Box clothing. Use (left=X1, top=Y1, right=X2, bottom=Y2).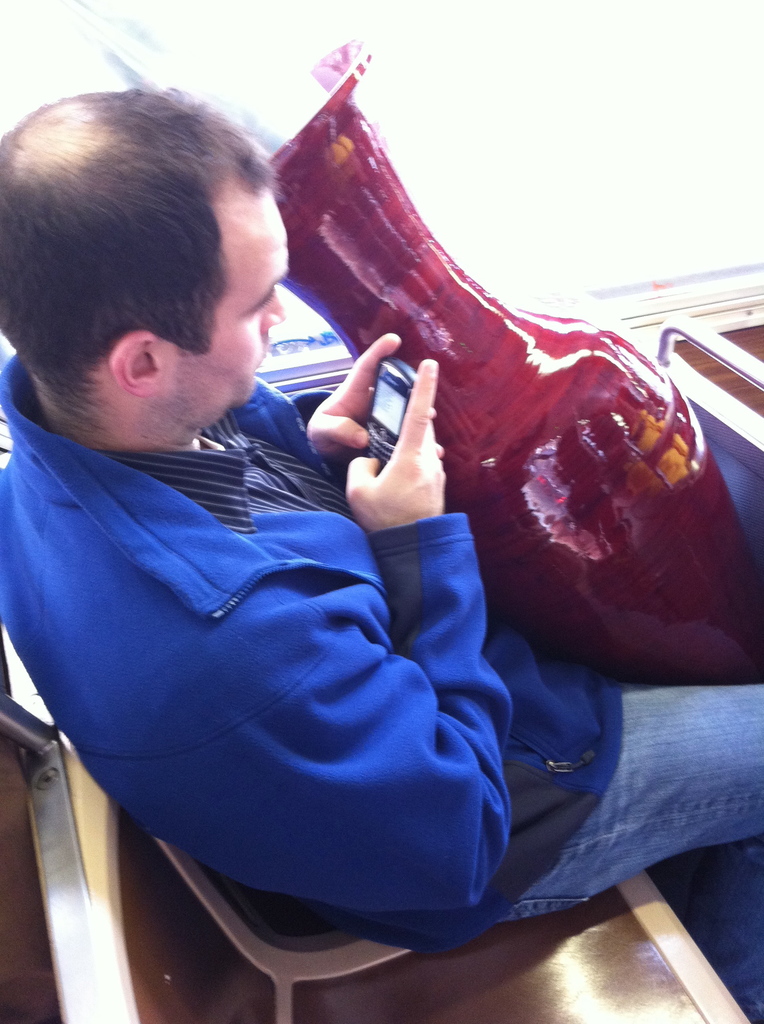
(left=3, top=362, right=763, bottom=959).
